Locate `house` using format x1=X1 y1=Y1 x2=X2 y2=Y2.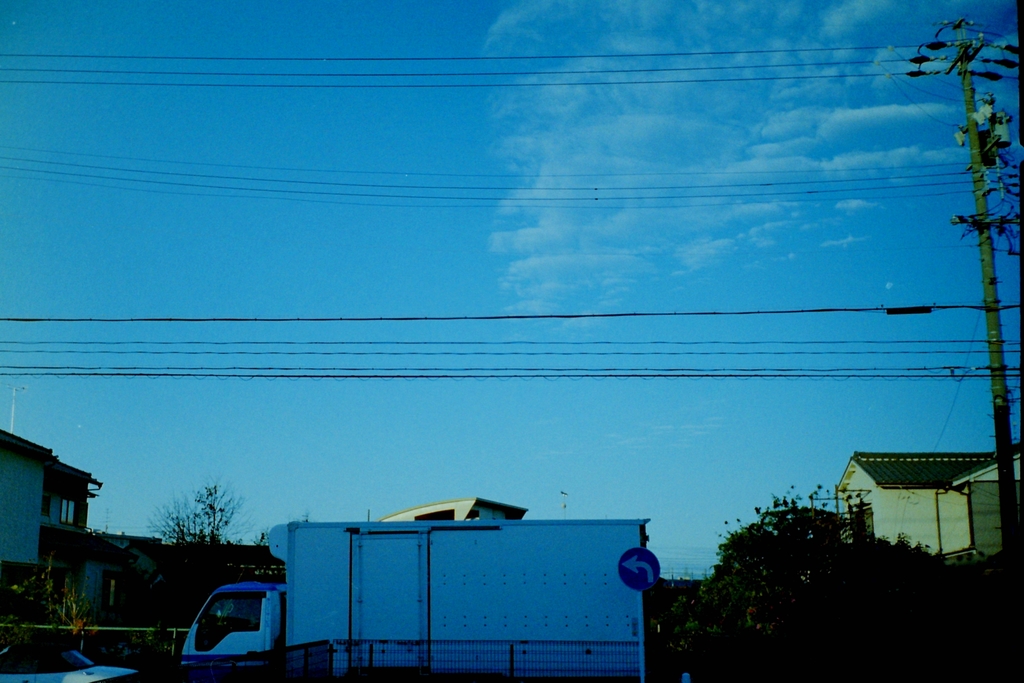
x1=1 y1=428 x2=108 y2=579.
